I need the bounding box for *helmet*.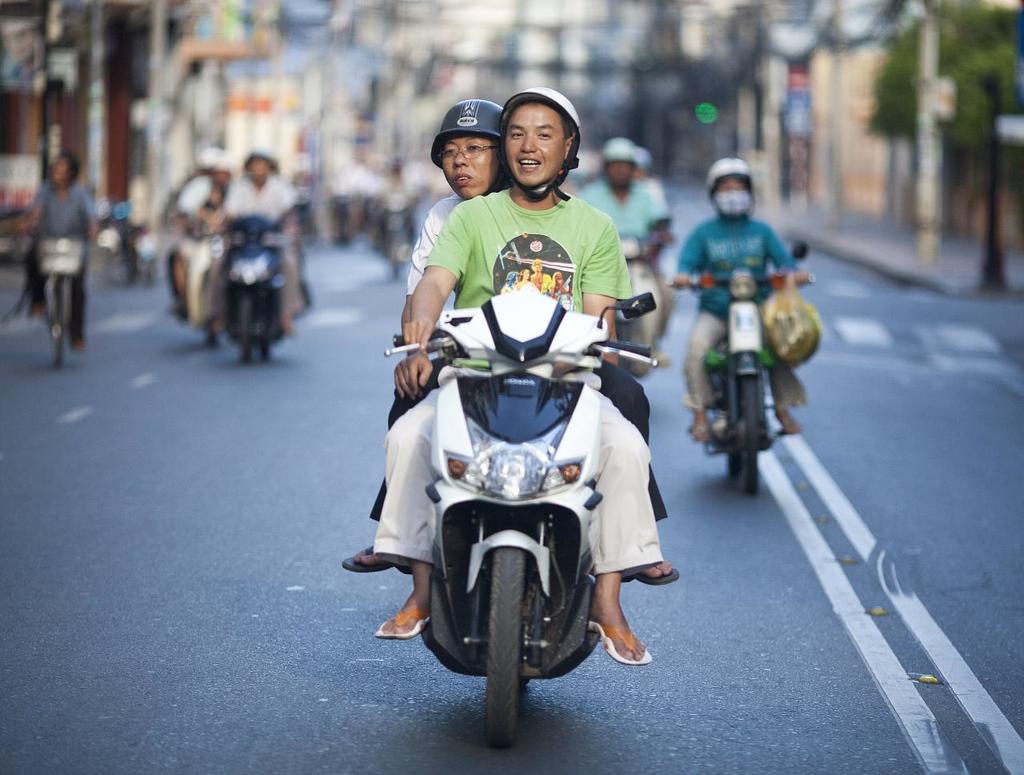
Here it is: 442 94 517 198.
